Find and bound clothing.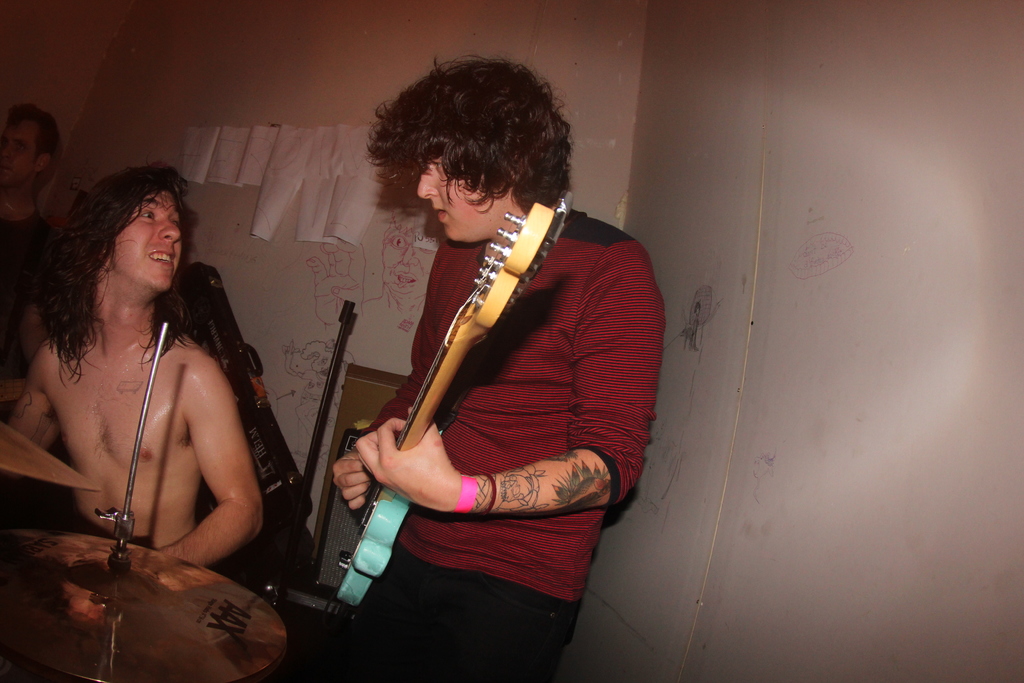
Bound: 335 153 641 660.
